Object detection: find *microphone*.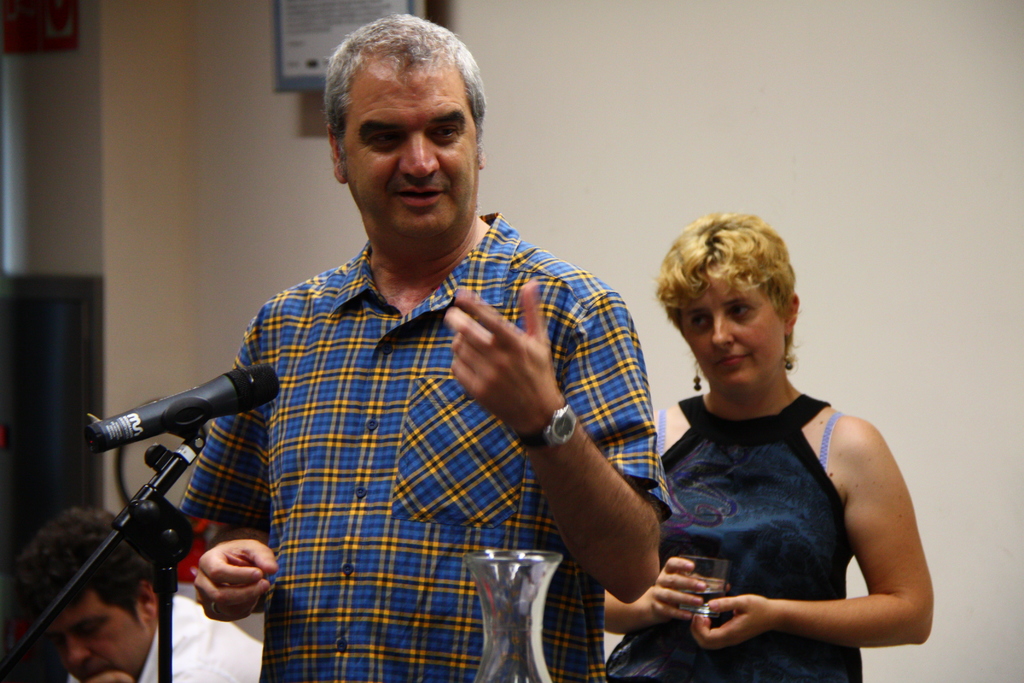
<box>84,361,270,478</box>.
